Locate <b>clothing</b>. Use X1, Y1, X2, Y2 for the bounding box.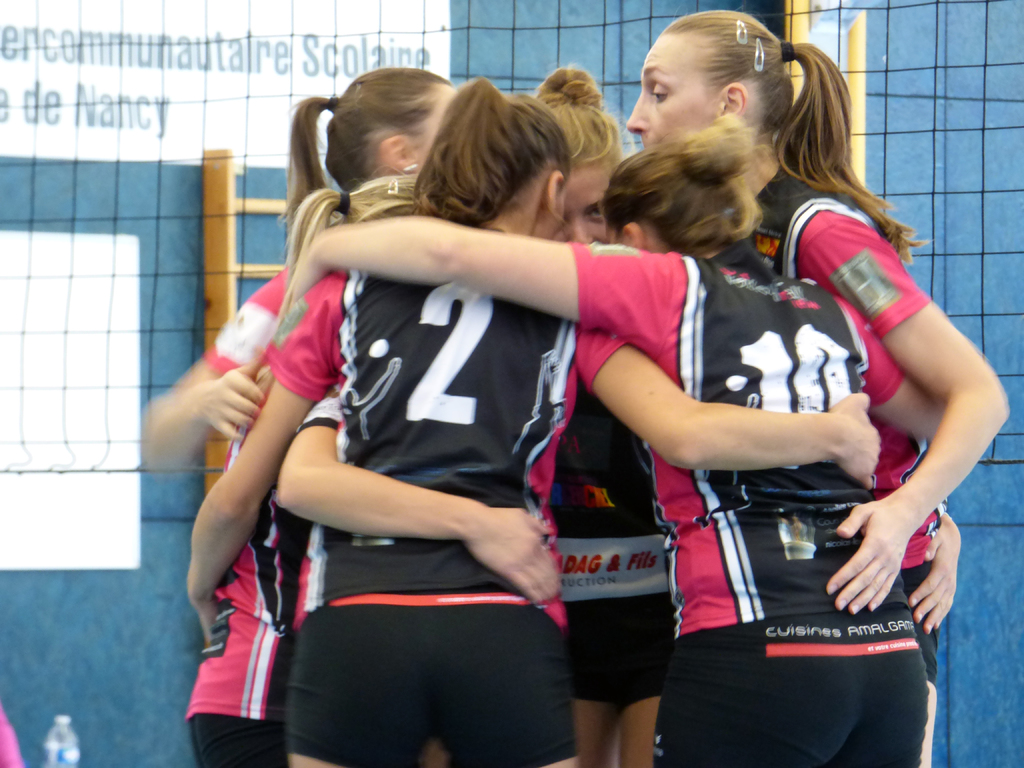
179, 262, 289, 767.
